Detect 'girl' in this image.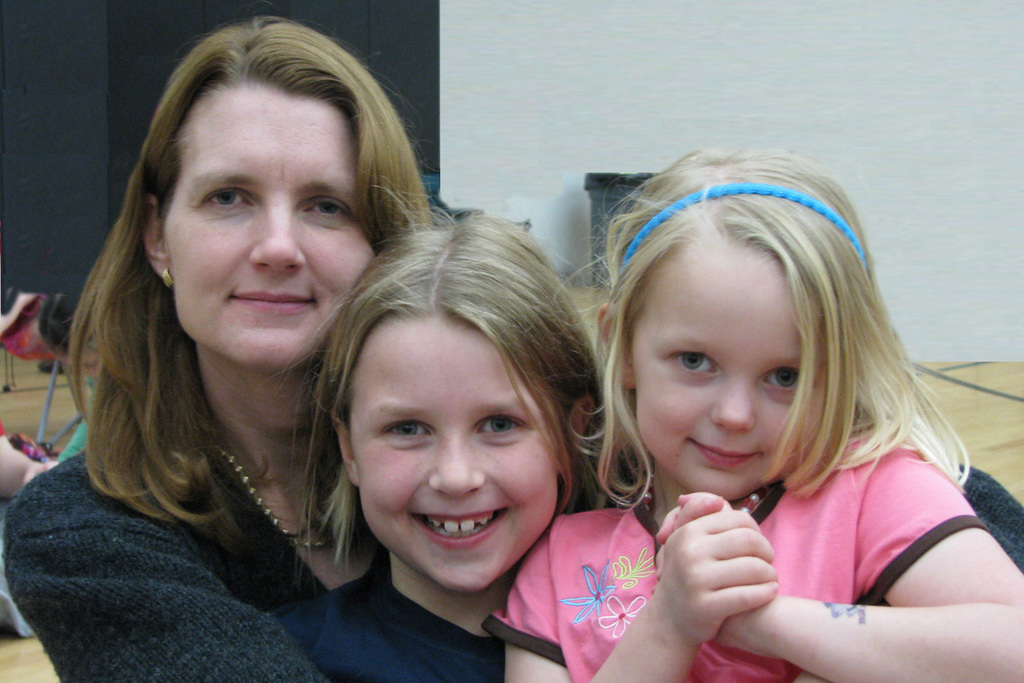
Detection: select_region(481, 139, 1023, 682).
